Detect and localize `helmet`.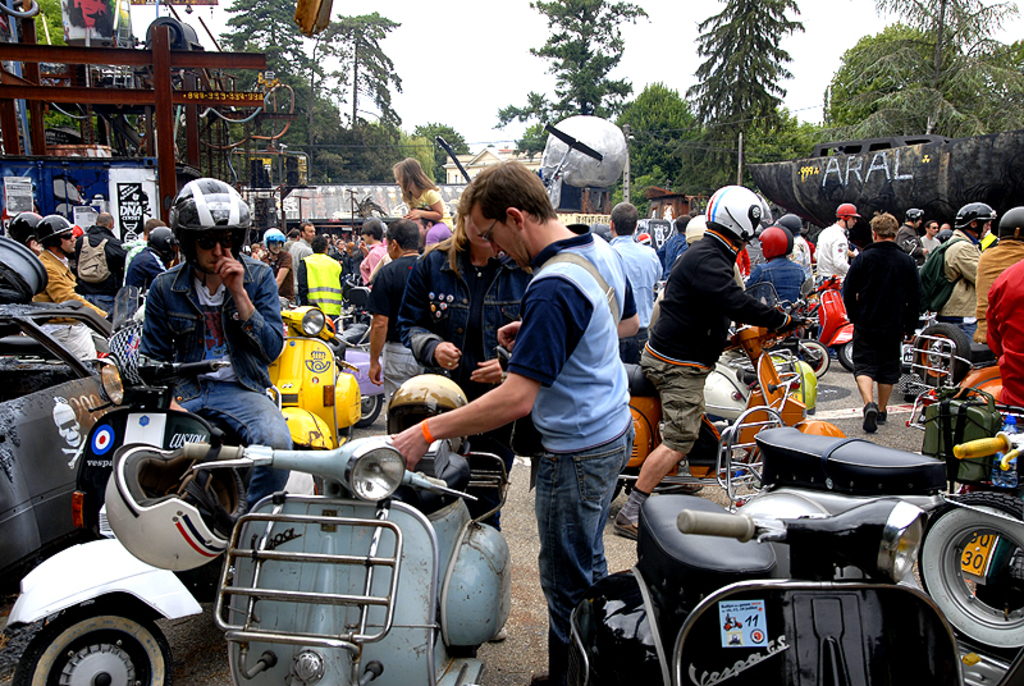
Localized at region(261, 227, 291, 259).
